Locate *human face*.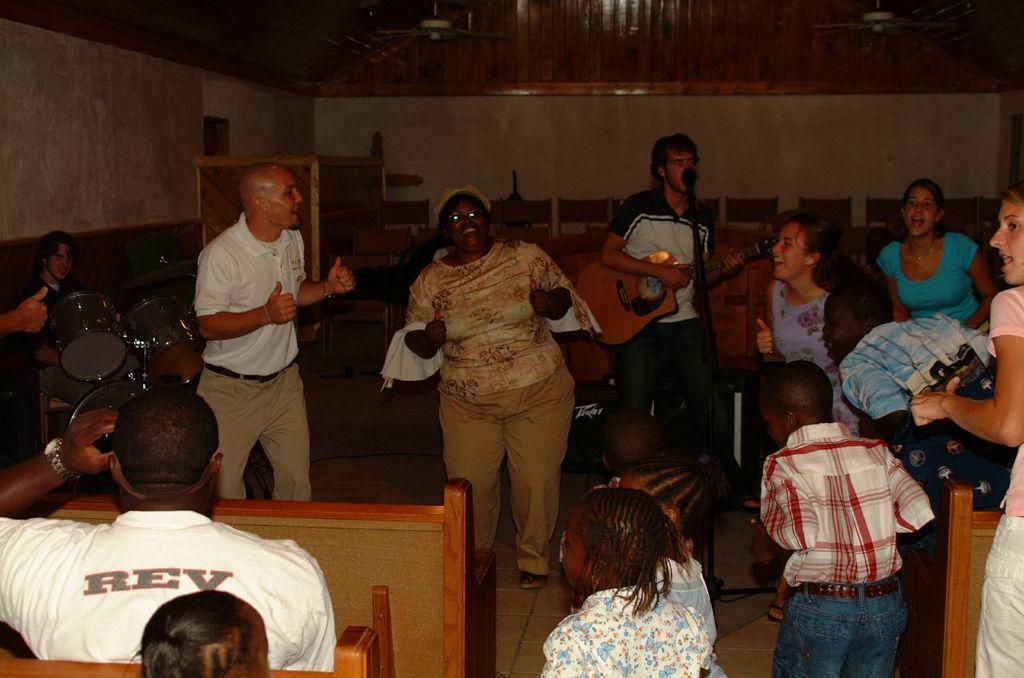
Bounding box: bbox=(560, 507, 586, 588).
